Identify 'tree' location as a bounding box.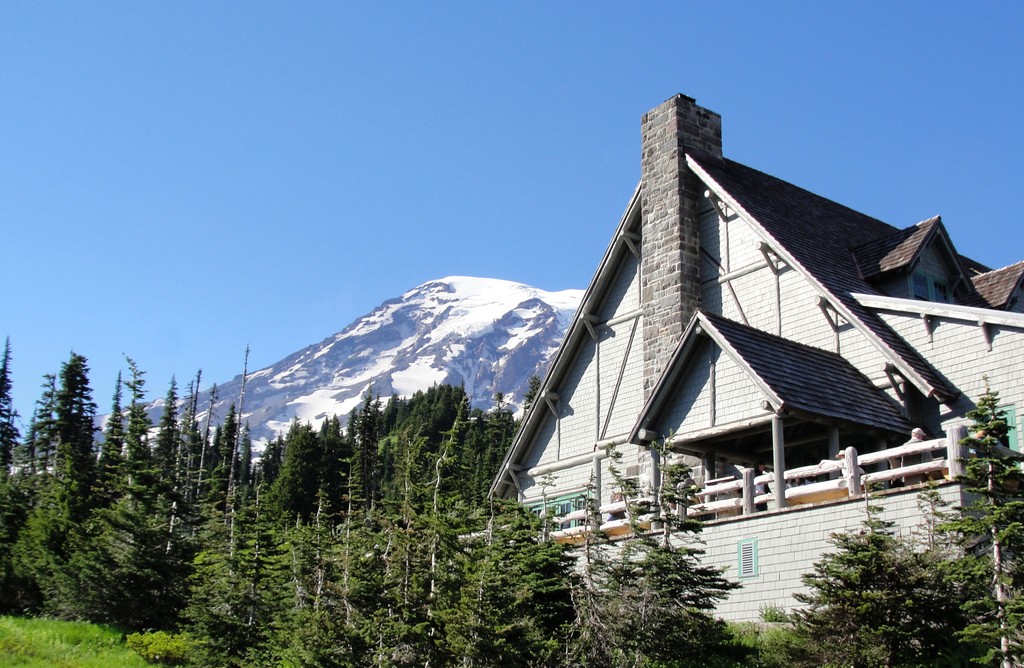
box(117, 348, 156, 539).
